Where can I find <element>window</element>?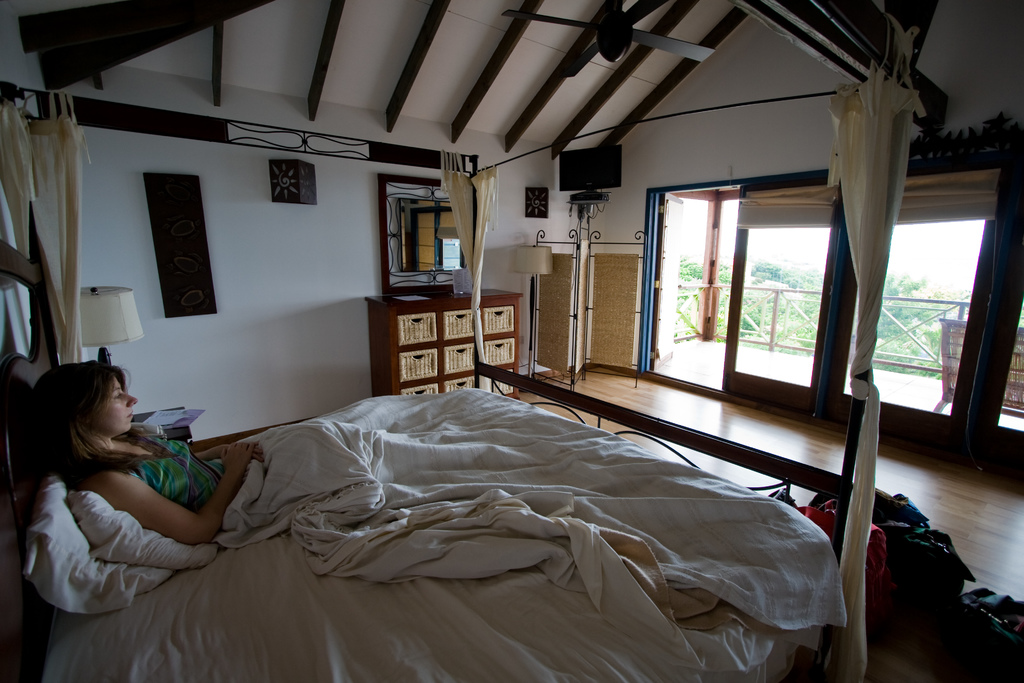
You can find it at 396, 198, 460, 271.
